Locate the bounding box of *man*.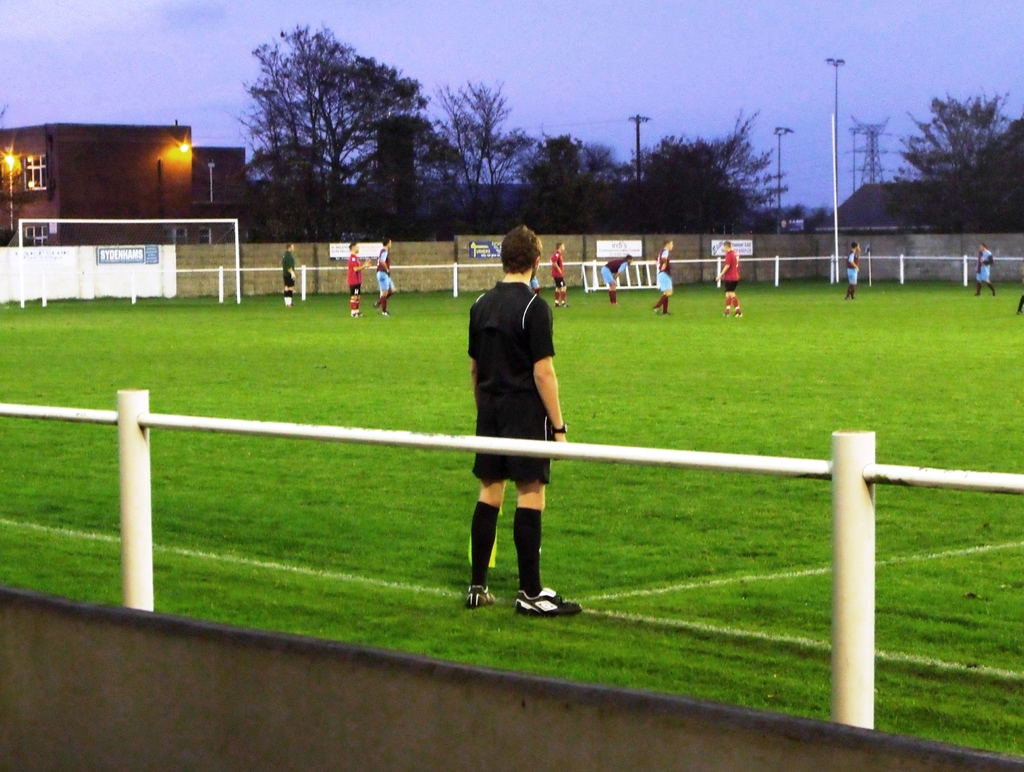
Bounding box: 283,241,296,306.
